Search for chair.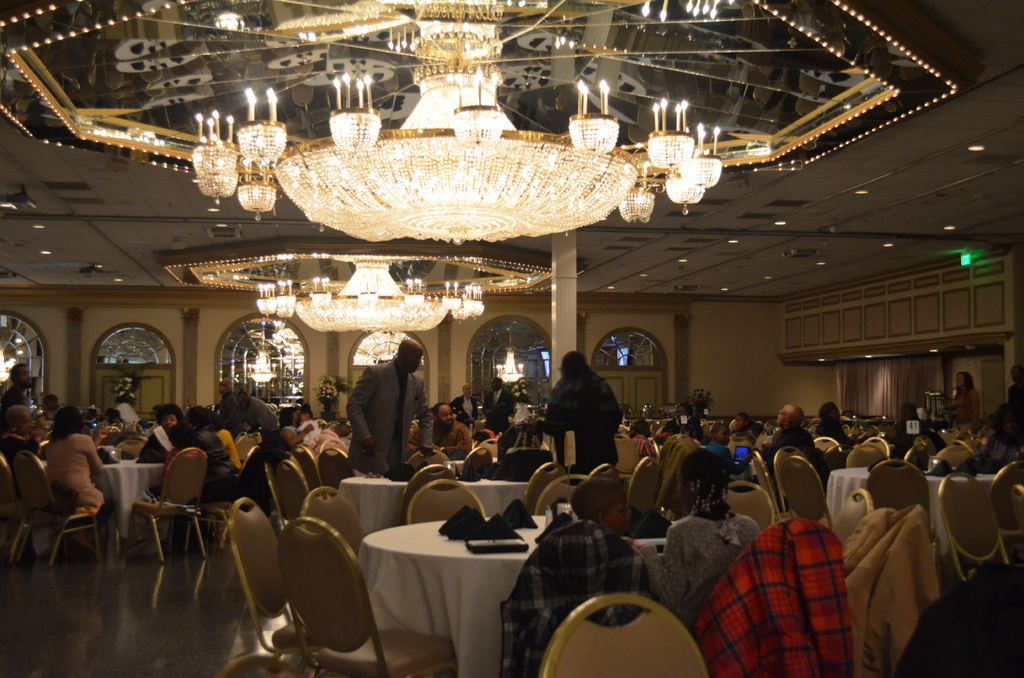
Found at [left=539, top=592, right=710, bottom=677].
